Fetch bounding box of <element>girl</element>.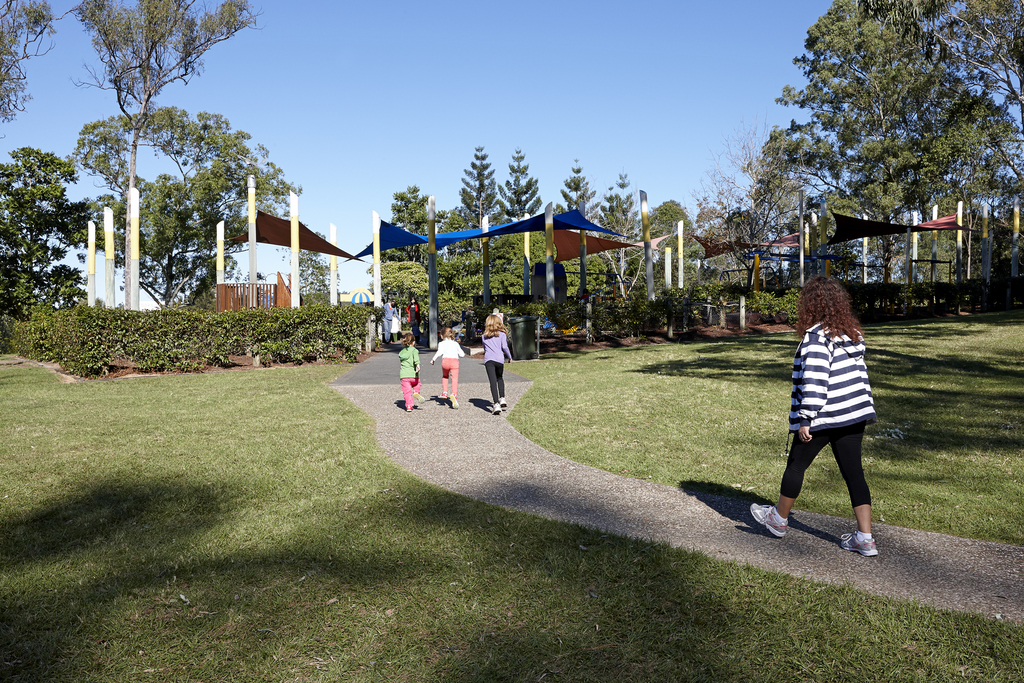
Bbox: <bbox>396, 333, 420, 412</bbox>.
